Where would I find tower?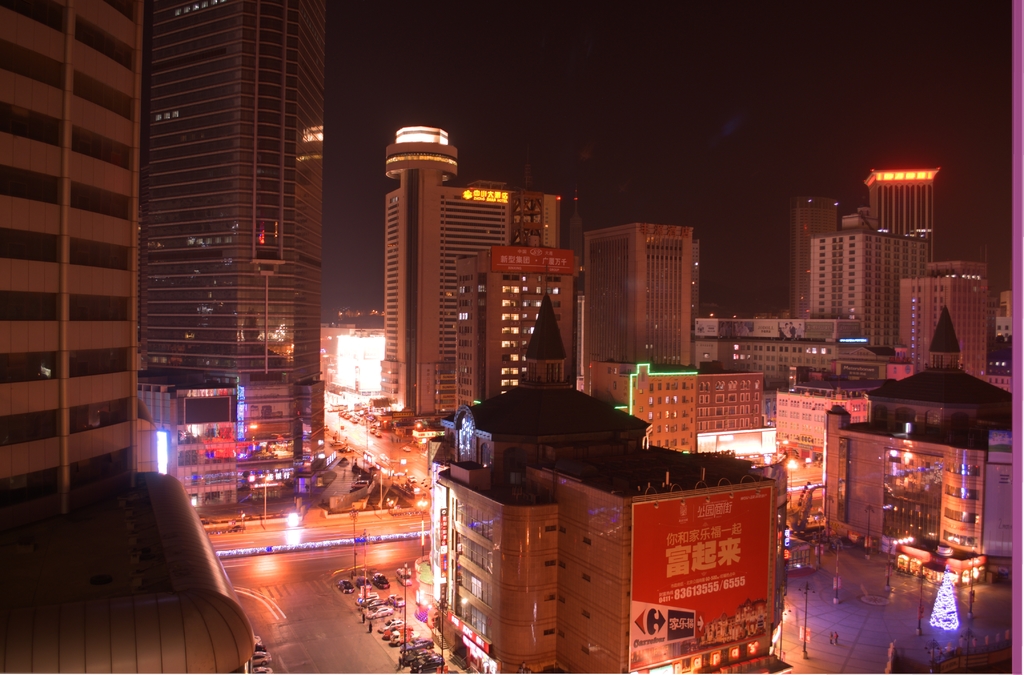
At {"x1": 799, "y1": 193, "x2": 838, "y2": 326}.
